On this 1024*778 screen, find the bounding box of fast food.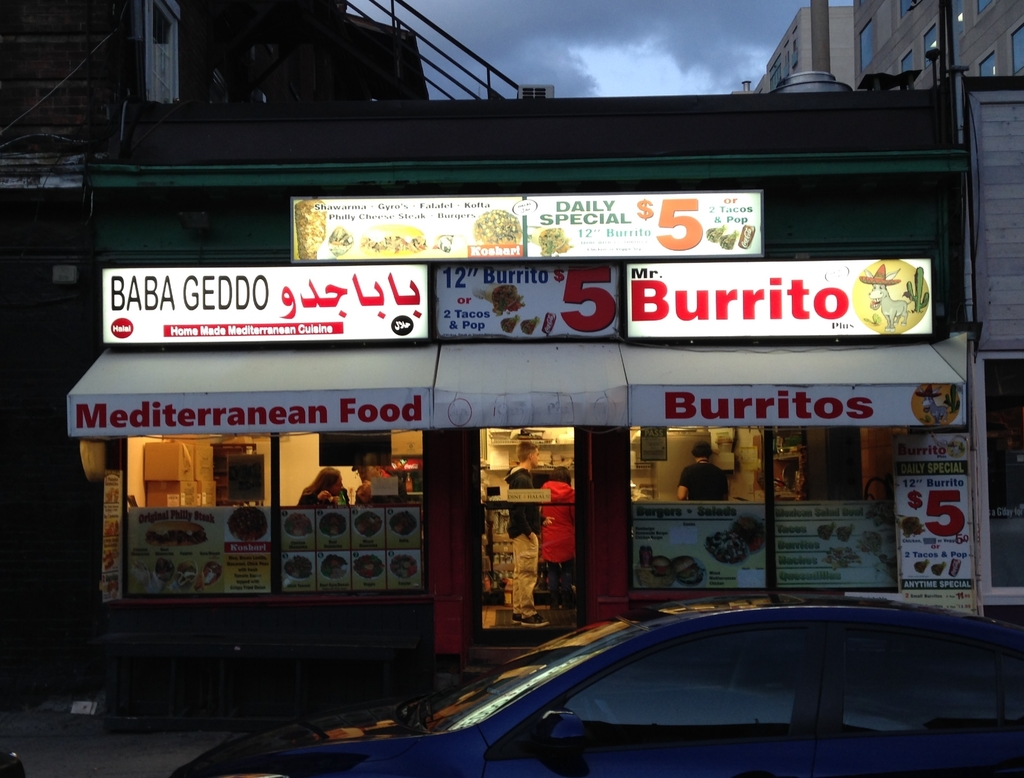
Bounding box: <bbox>838, 523, 853, 542</bbox>.
